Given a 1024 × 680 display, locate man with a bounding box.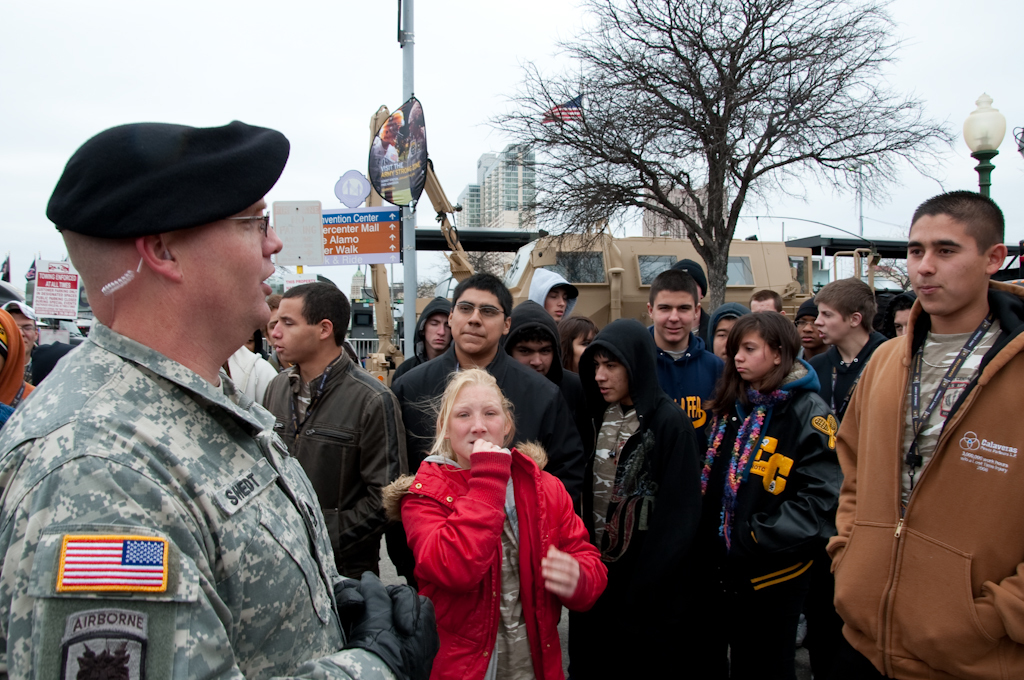
Located: region(522, 260, 585, 334).
